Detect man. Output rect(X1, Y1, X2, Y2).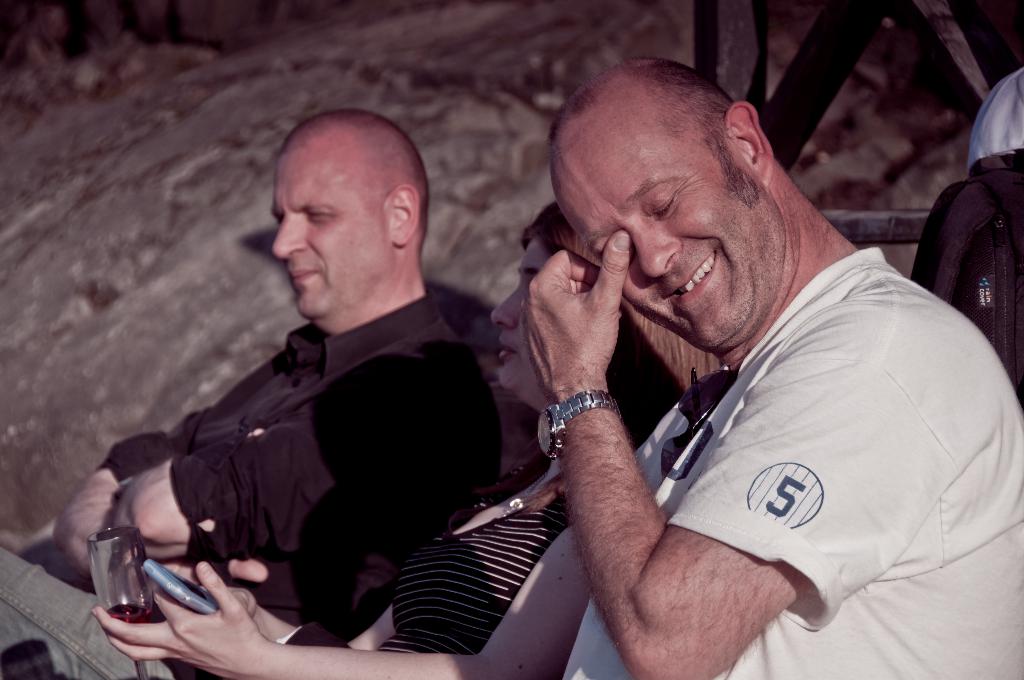
rect(519, 61, 1023, 679).
